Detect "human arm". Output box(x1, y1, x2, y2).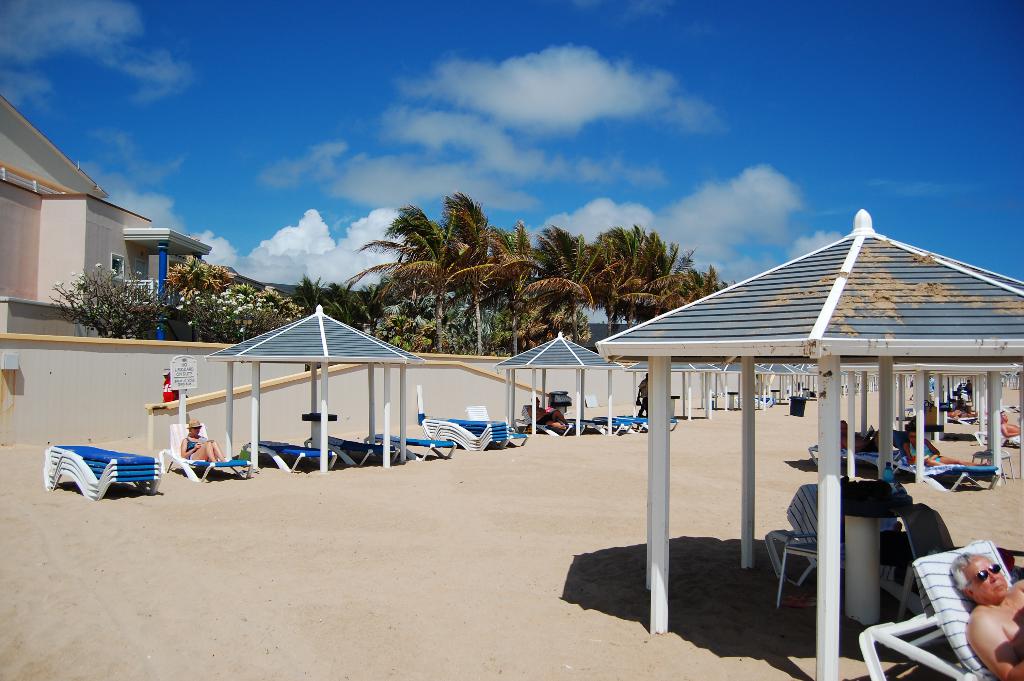
box(526, 412, 546, 420).
